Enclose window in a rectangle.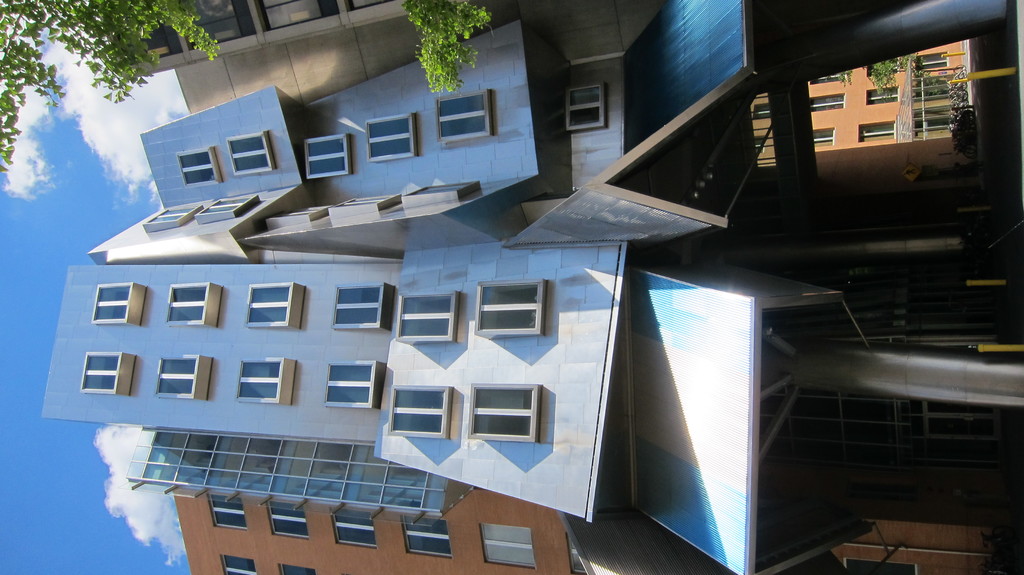
crop(567, 80, 601, 129).
